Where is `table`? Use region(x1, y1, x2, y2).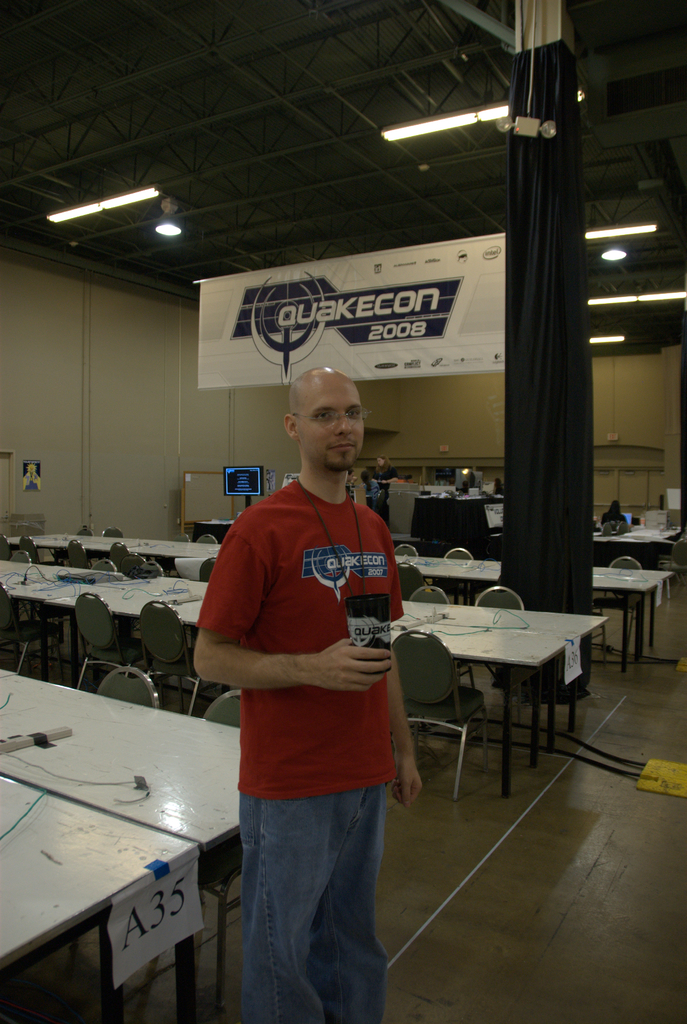
region(3, 556, 608, 804).
